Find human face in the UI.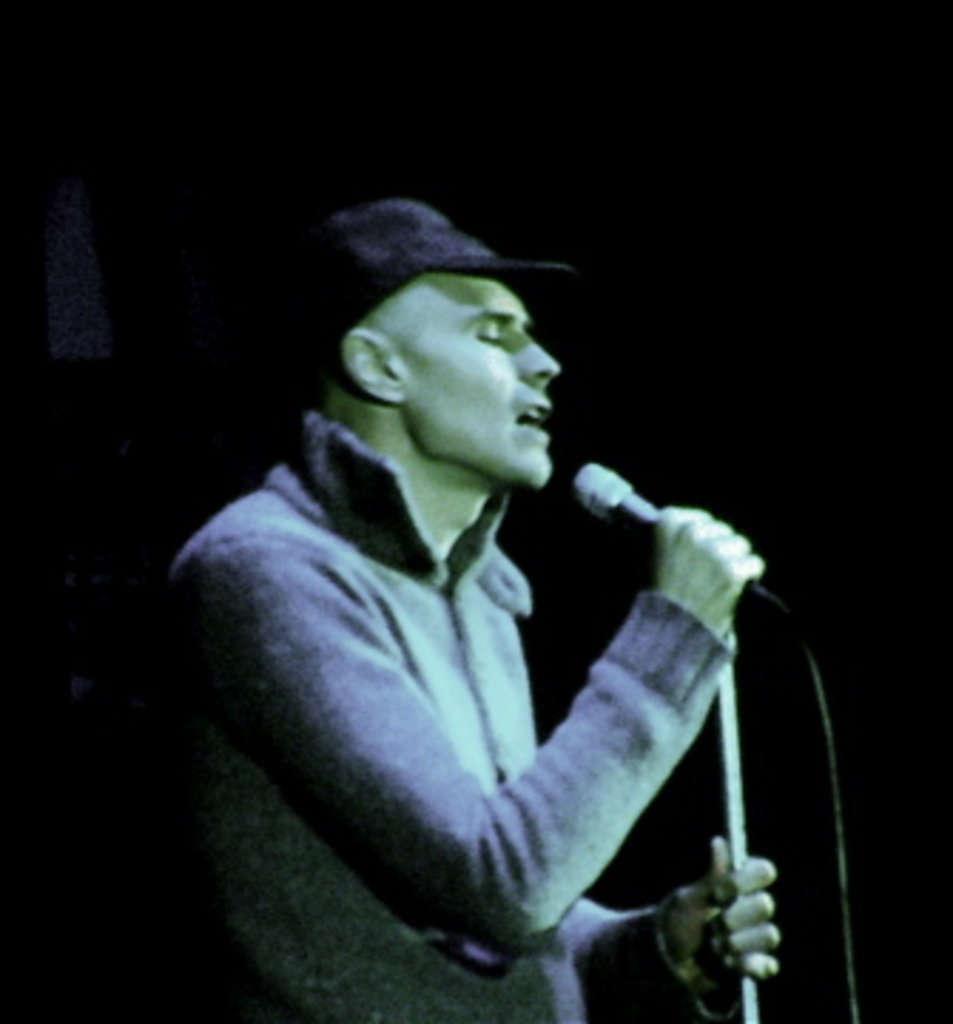
UI element at 390,276,563,492.
